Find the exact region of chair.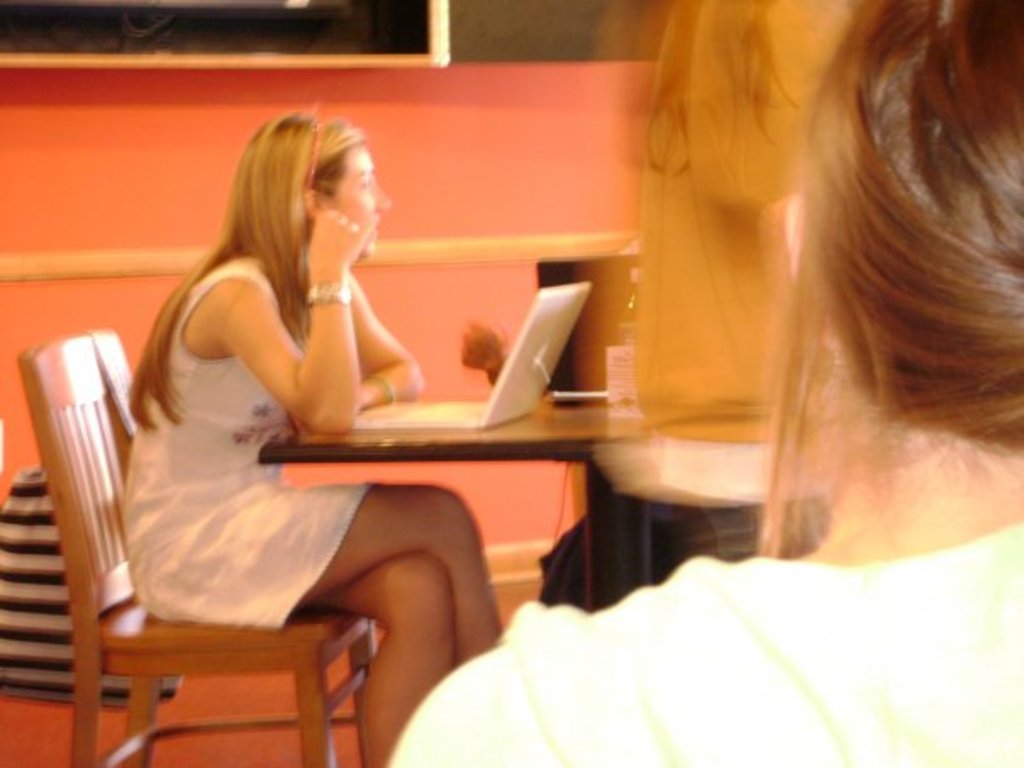
Exact region: box(3, 356, 365, 766).
